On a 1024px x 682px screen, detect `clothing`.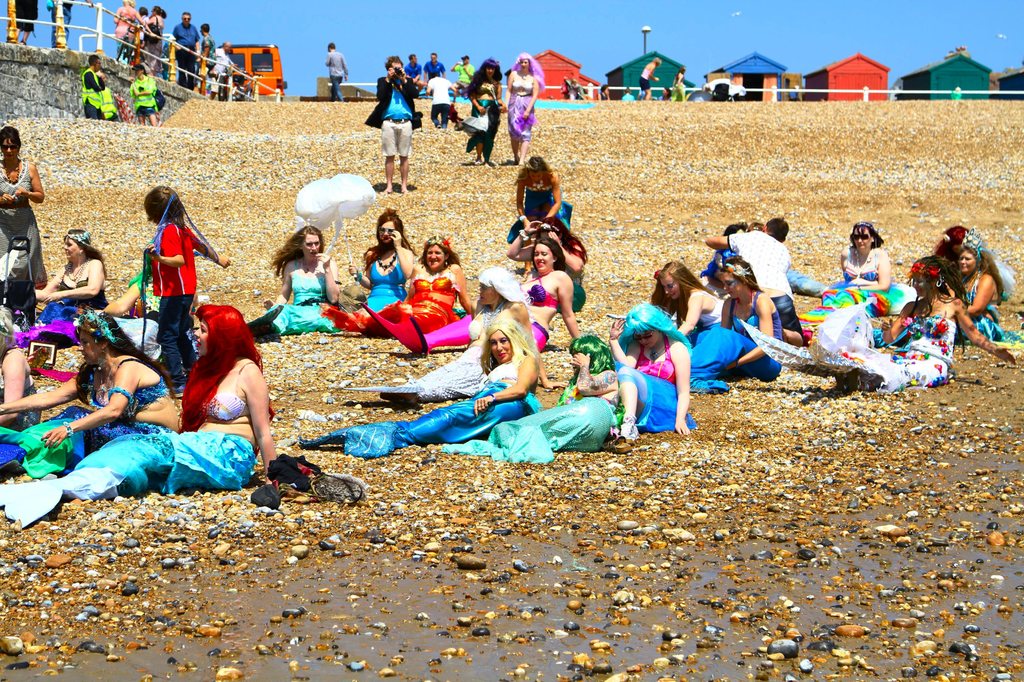
<region>699, 243, 741, 280</region>.
